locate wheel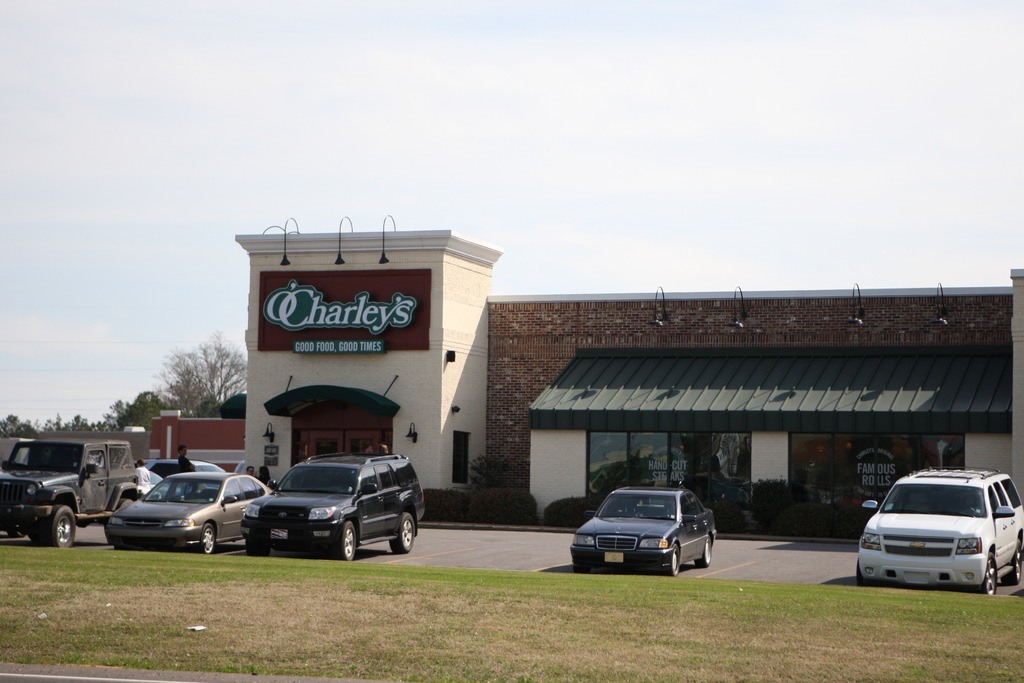
region(1007, 540, 1023, 584)
